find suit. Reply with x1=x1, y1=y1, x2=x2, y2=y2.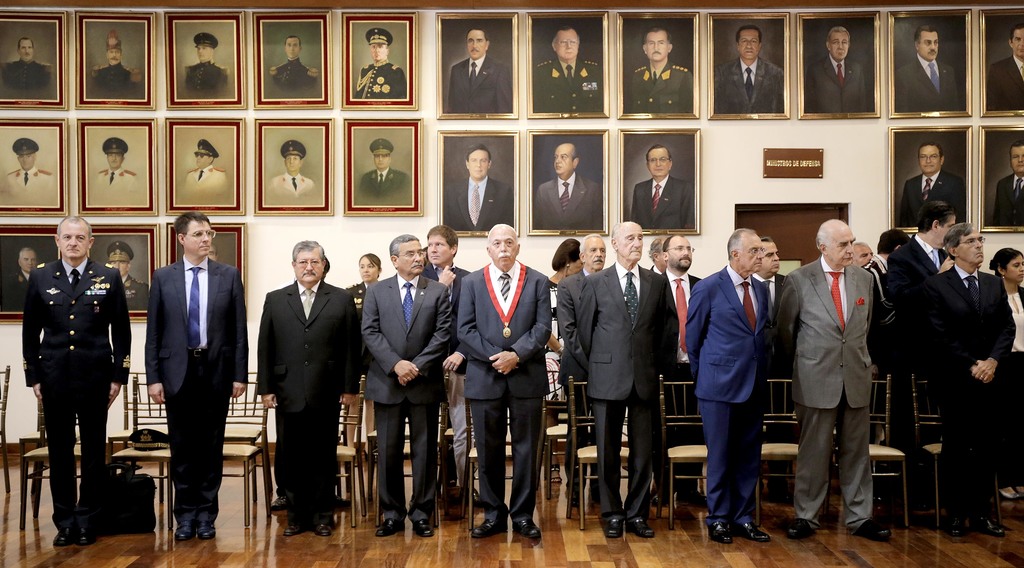
x1=634, y1=174, x2=698, y2=232.
